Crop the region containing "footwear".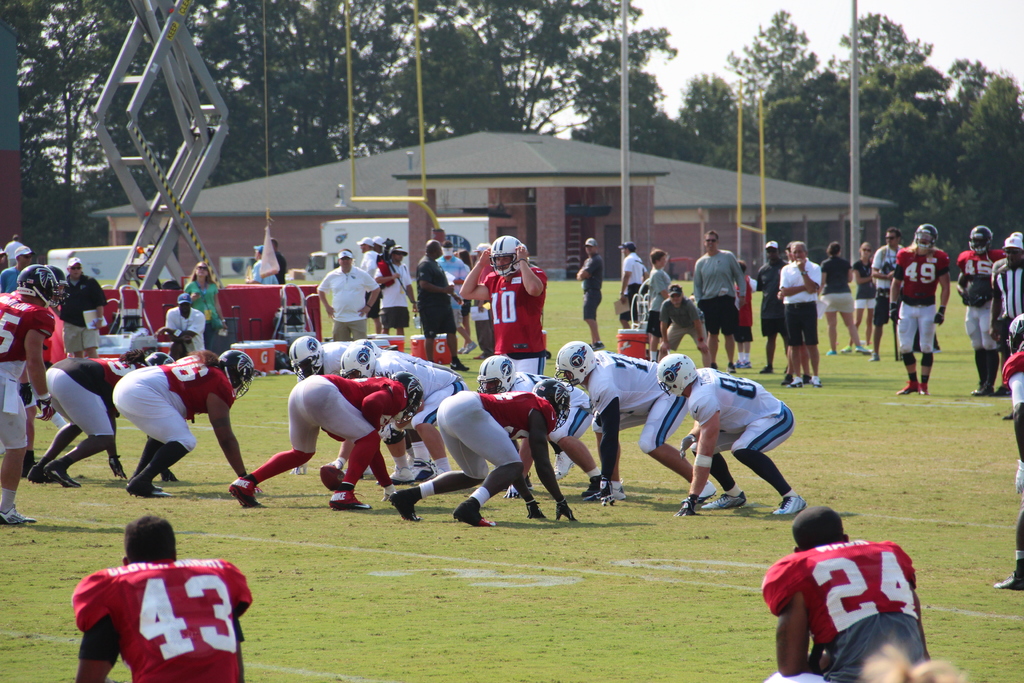
Crop region: rect(229, 474, 264, 508).
